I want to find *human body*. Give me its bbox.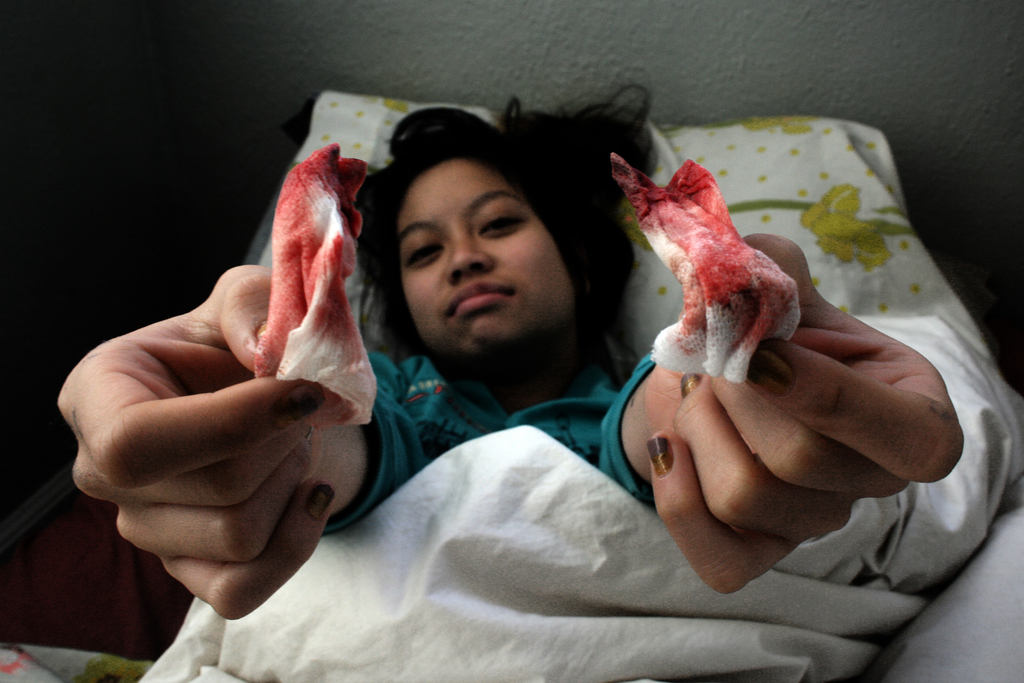
[left=51, top=101, right=965, bottom=624].
